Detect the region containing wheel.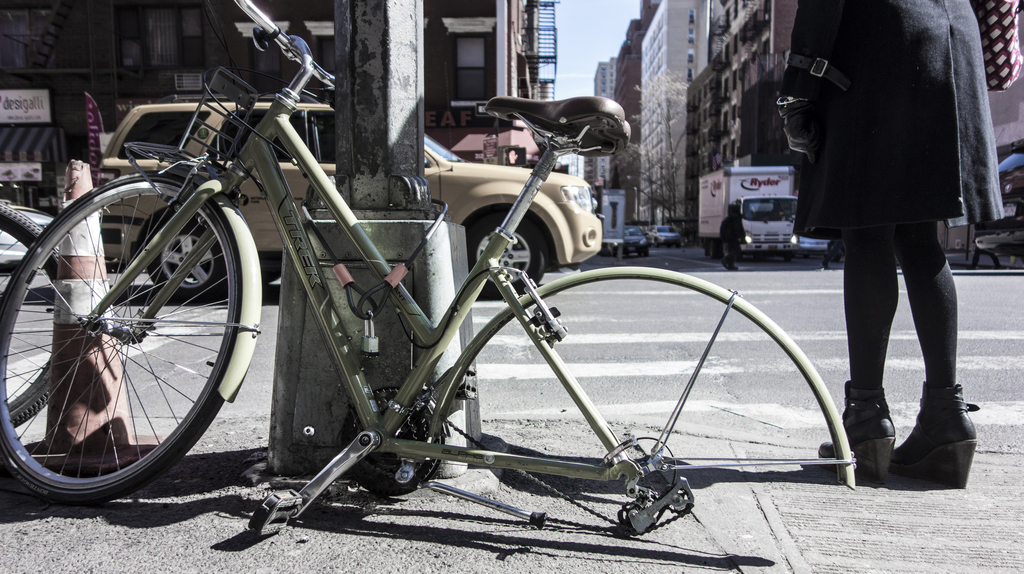
[464, 217, 557, 297].
